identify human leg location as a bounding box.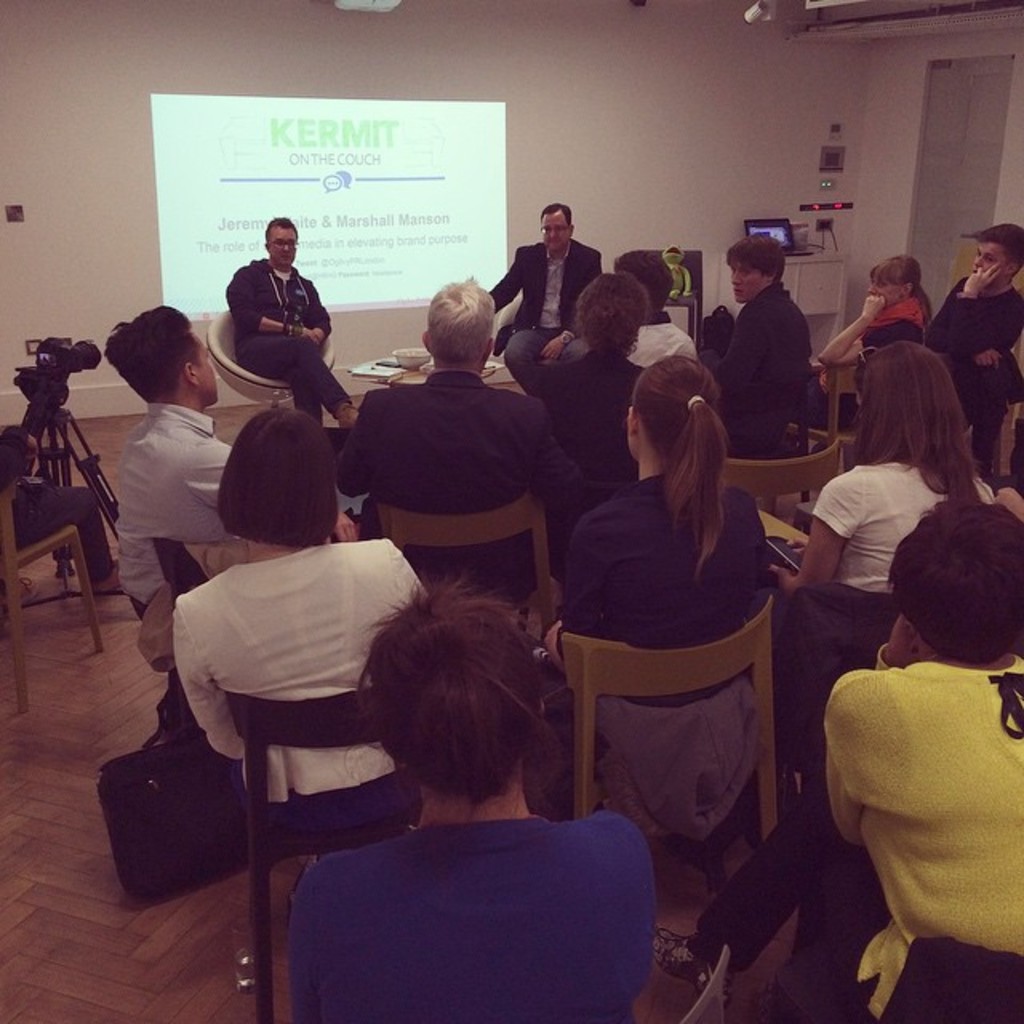
pyautogui.locateOnScreen(509, 325, 579, 386).
